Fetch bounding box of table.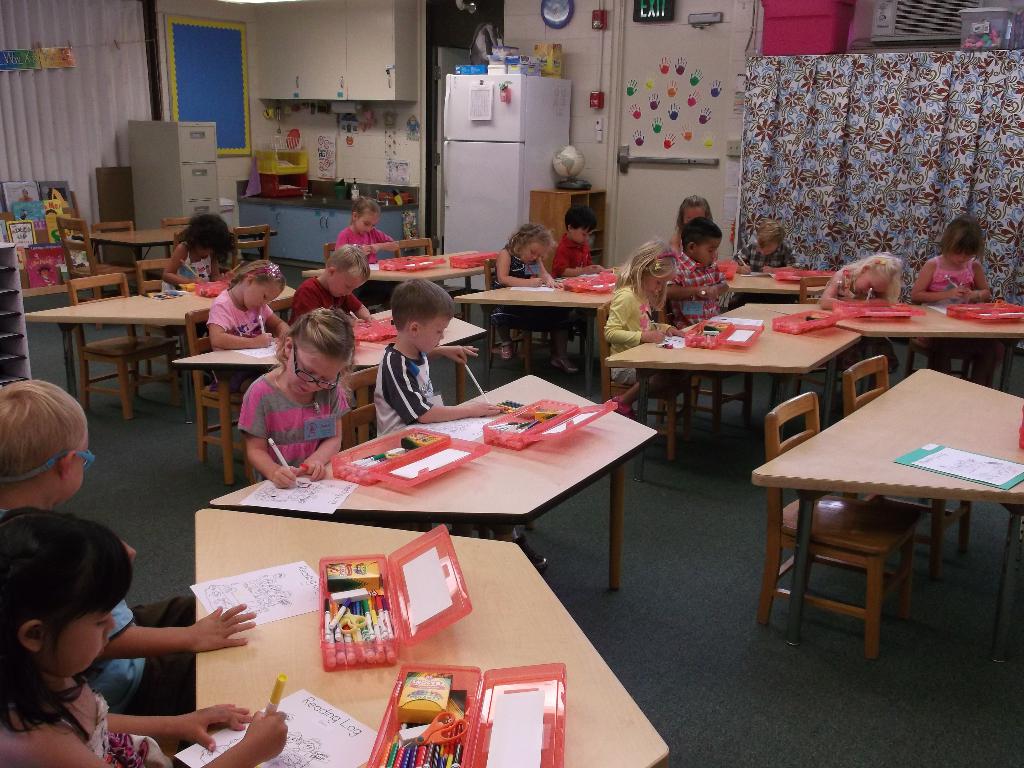
Bbox: [x1=748, y1=369, x2=1018, y2=668].
